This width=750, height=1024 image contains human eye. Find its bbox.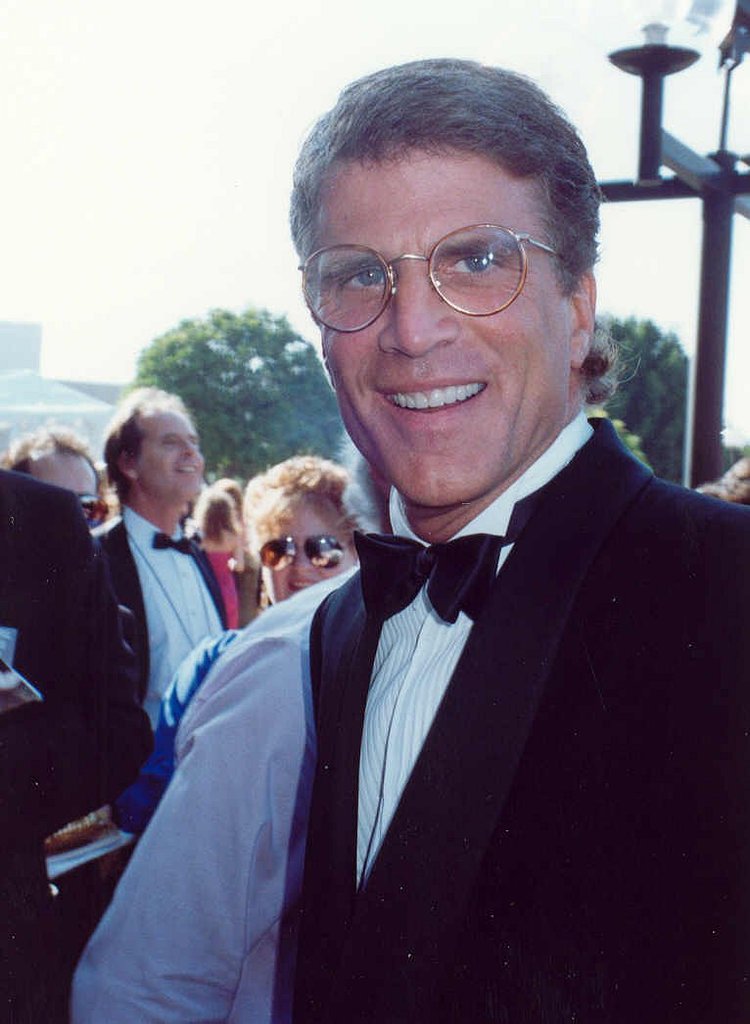
(326, 261, 398, 297).
